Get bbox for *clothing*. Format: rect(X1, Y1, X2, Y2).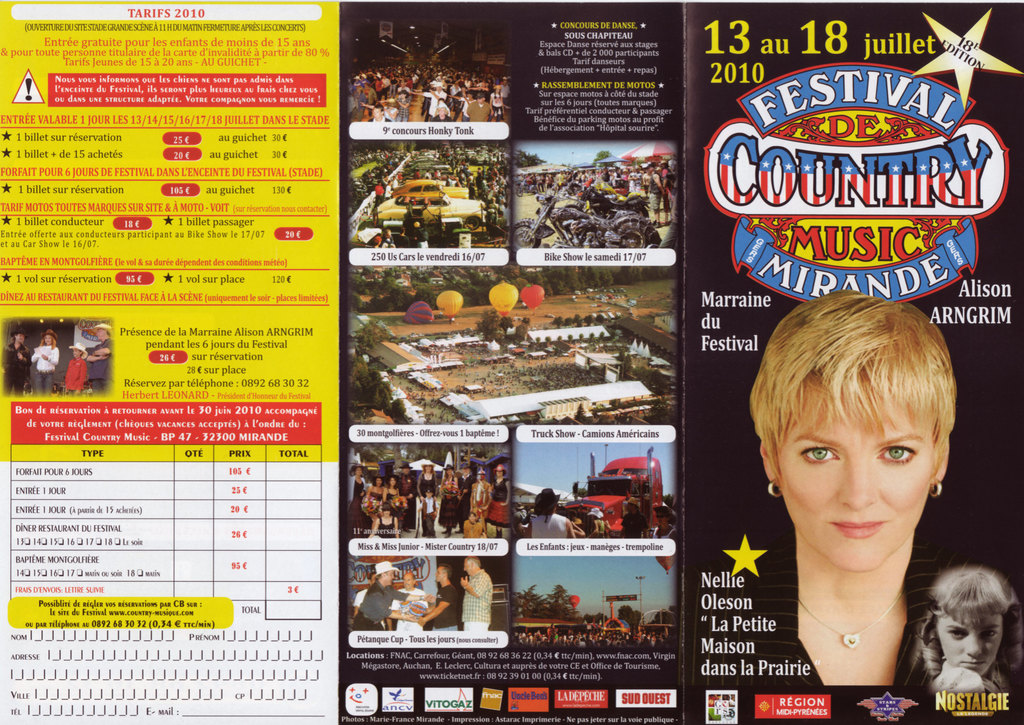
rect(31, 346, 58, 396).
